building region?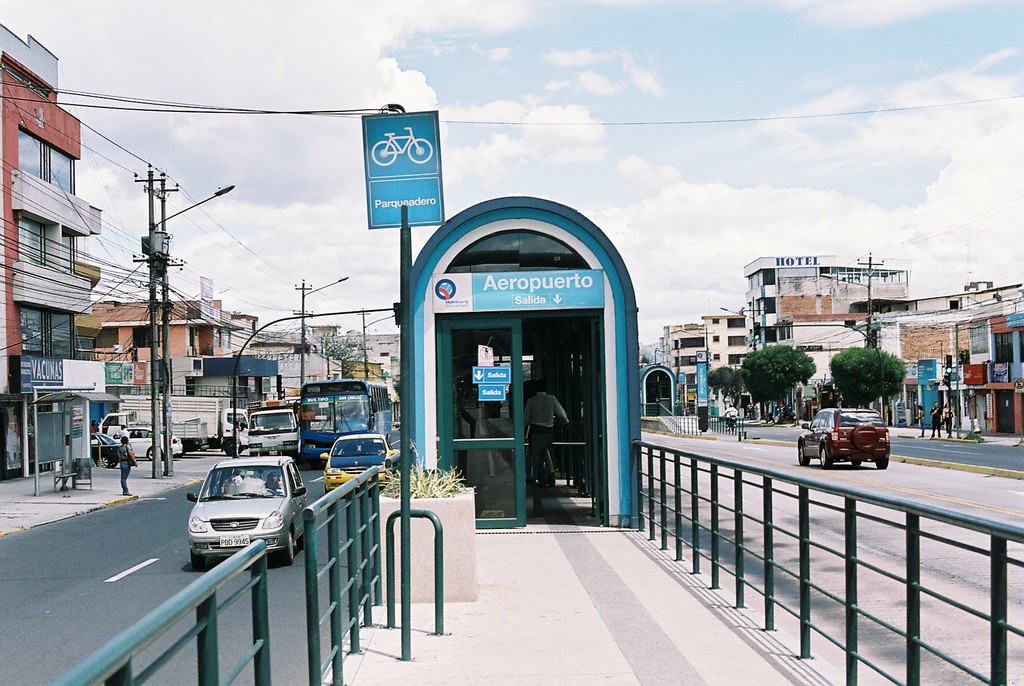
(855, 285, 1019, 431)
